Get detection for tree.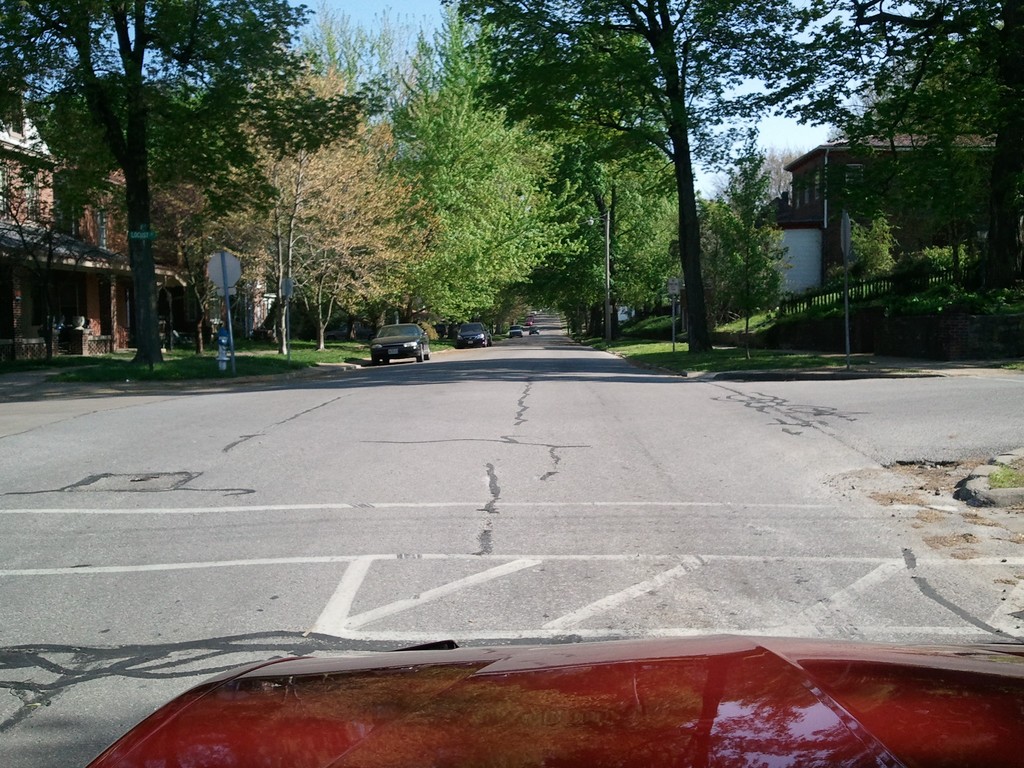
Detection: <box>292,170,444,362</box>.
